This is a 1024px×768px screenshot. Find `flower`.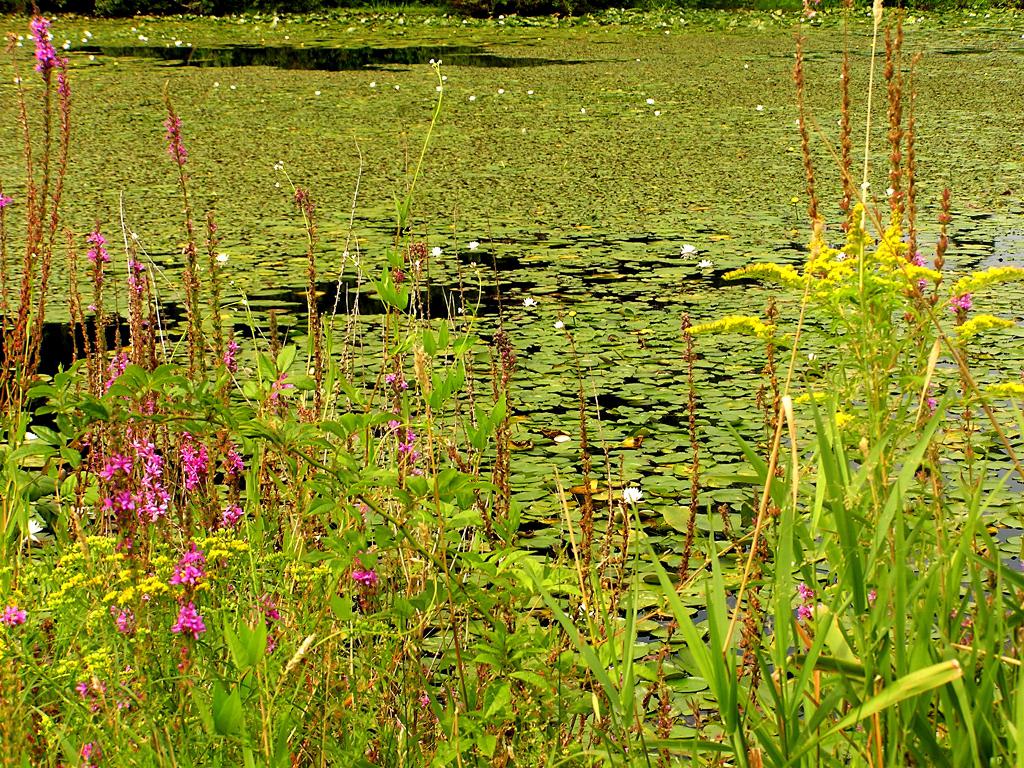
Bounding box: (622,484,643,504).
